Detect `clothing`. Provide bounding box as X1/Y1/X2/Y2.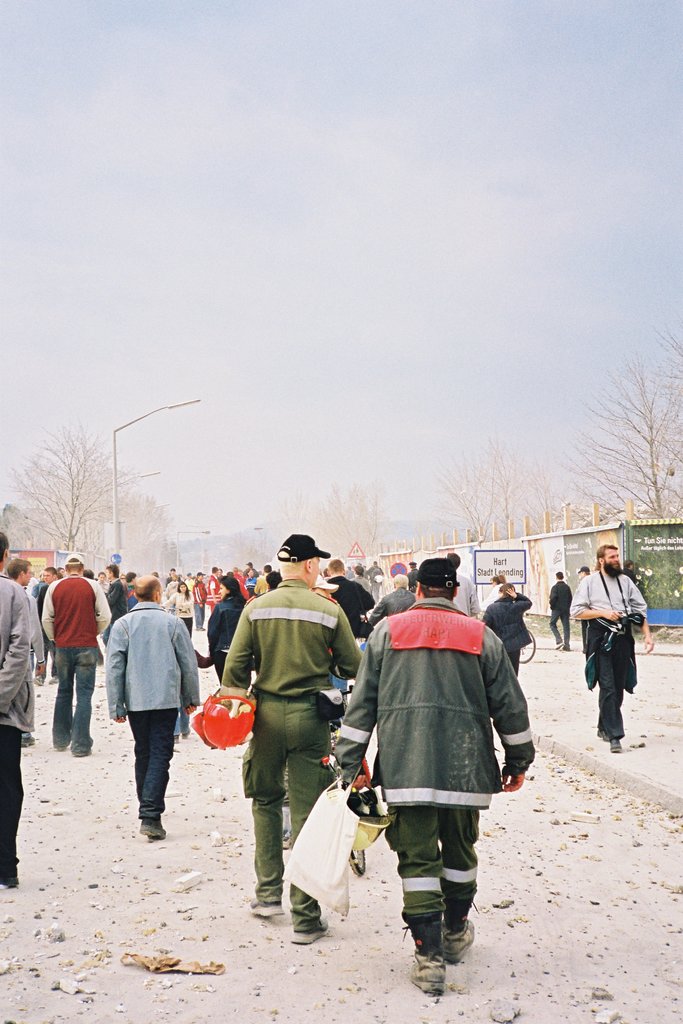
108/599/201/821.
